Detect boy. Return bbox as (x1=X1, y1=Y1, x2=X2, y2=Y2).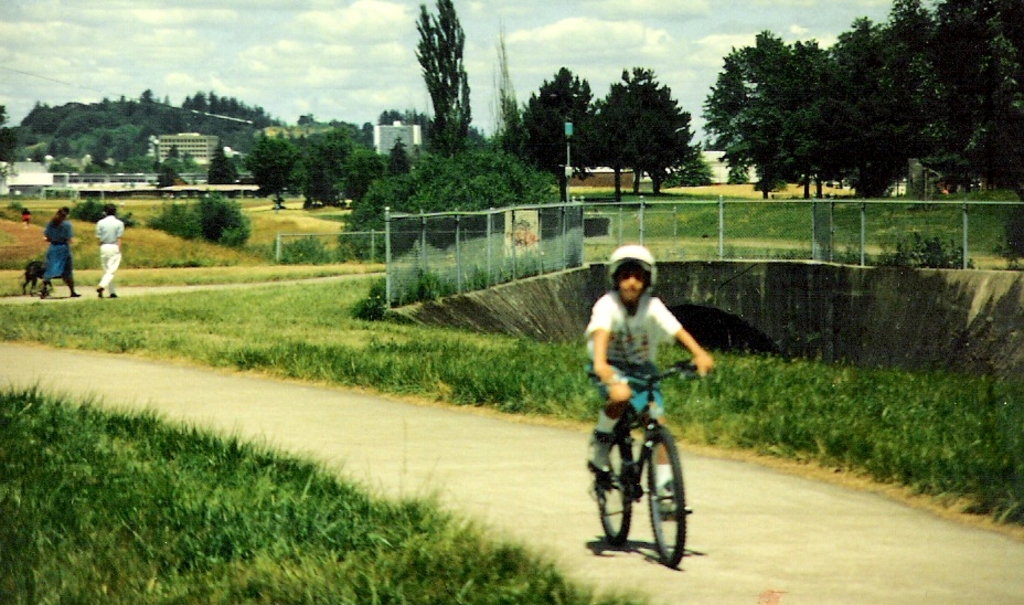
(x1=580, y1=240, x2=719, y2=475).
